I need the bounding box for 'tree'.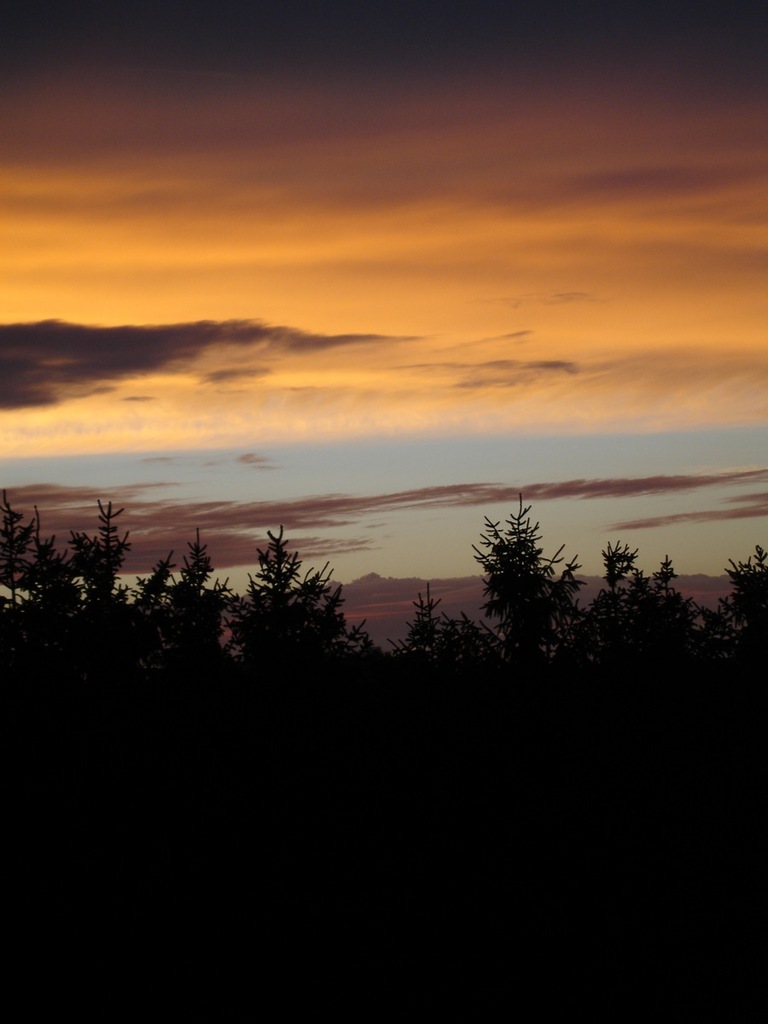
Here it is: left=482, top=492, right=567, bottom=625.
